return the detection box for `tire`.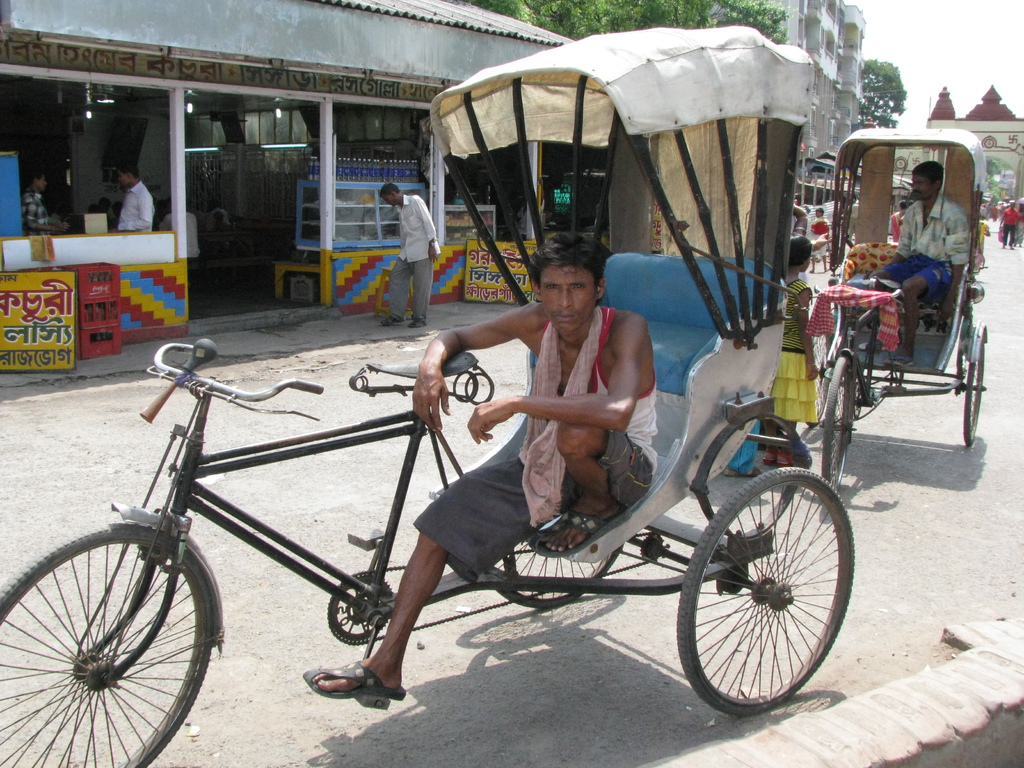
box(968, 333, 984, 446).
